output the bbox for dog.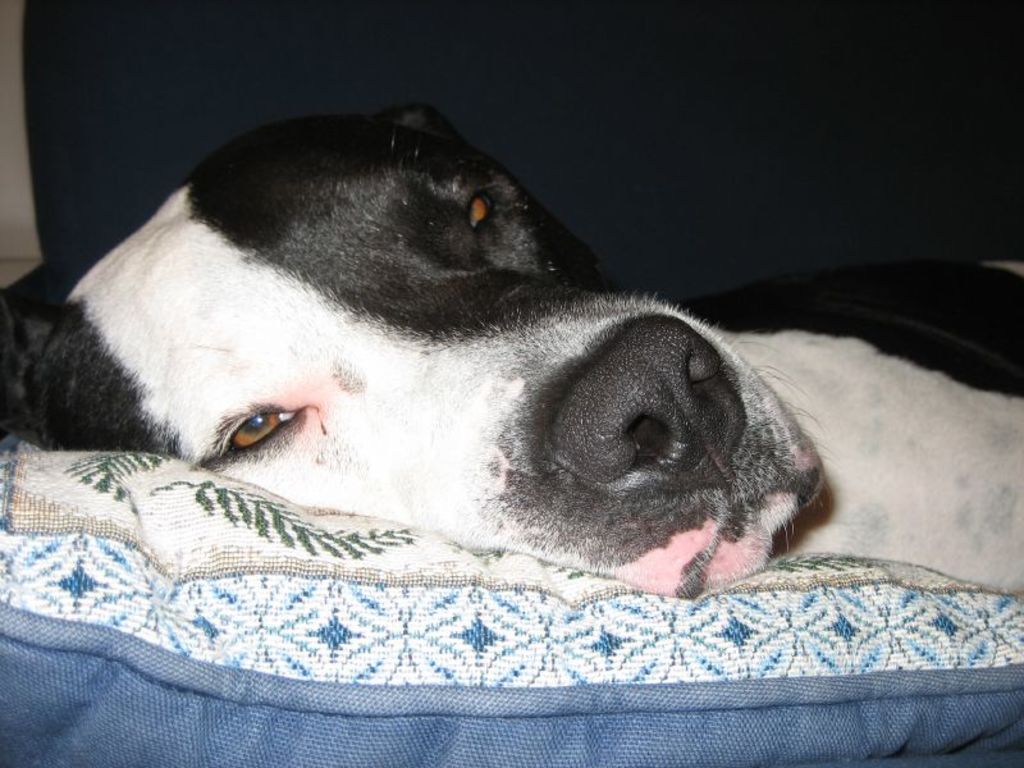
Rect(0, 100, 1023, 599).
